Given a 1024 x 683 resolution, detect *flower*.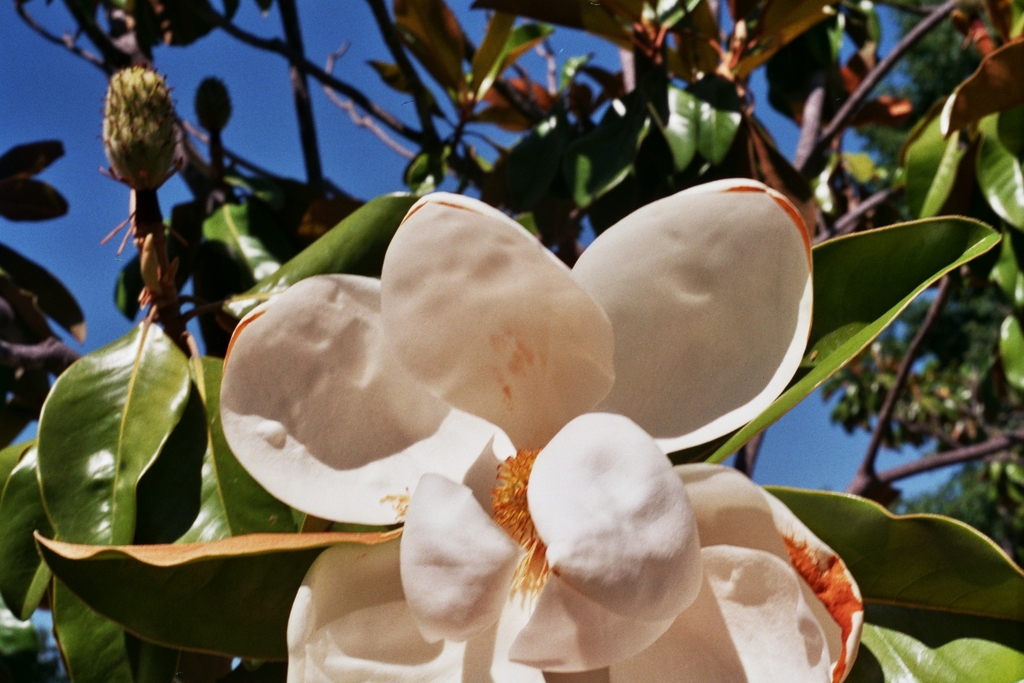
{"x1": 92, "y1": 61, "x2": 174, "y2": 193}.
